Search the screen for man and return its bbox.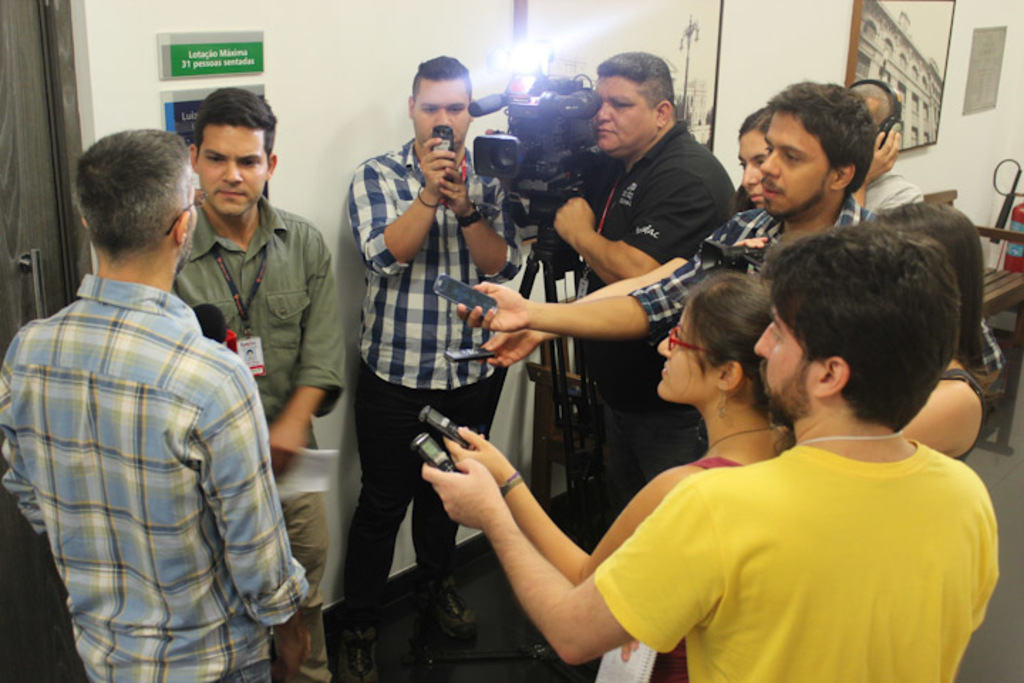
Found: [x1=174, y1=88, x2=350, y2=682].
